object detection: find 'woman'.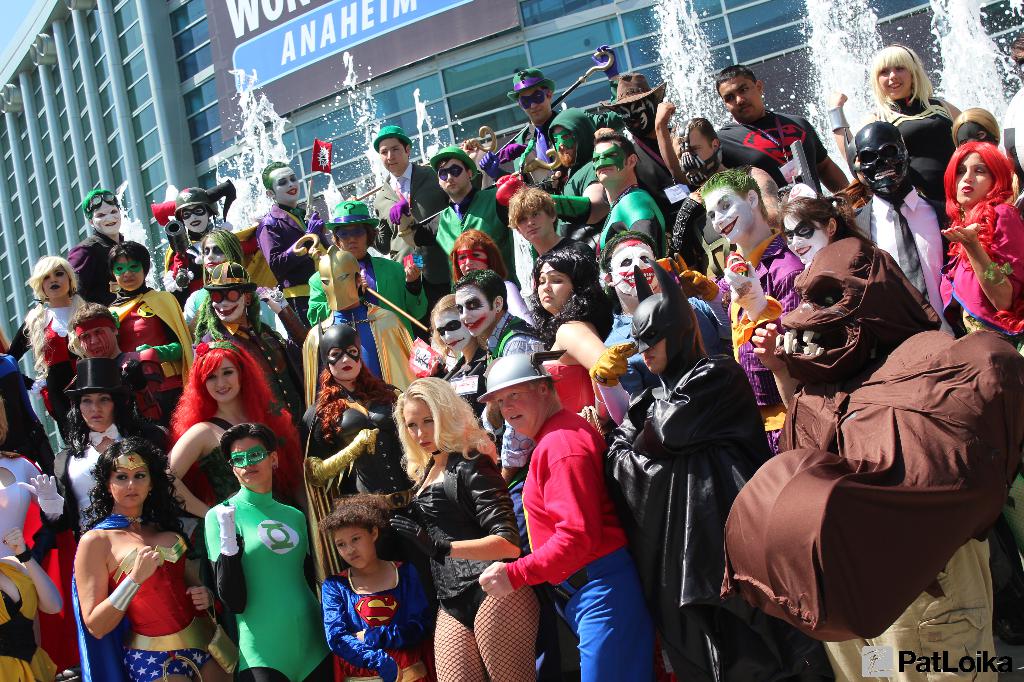
Rect(169, 335, 309, 540).
